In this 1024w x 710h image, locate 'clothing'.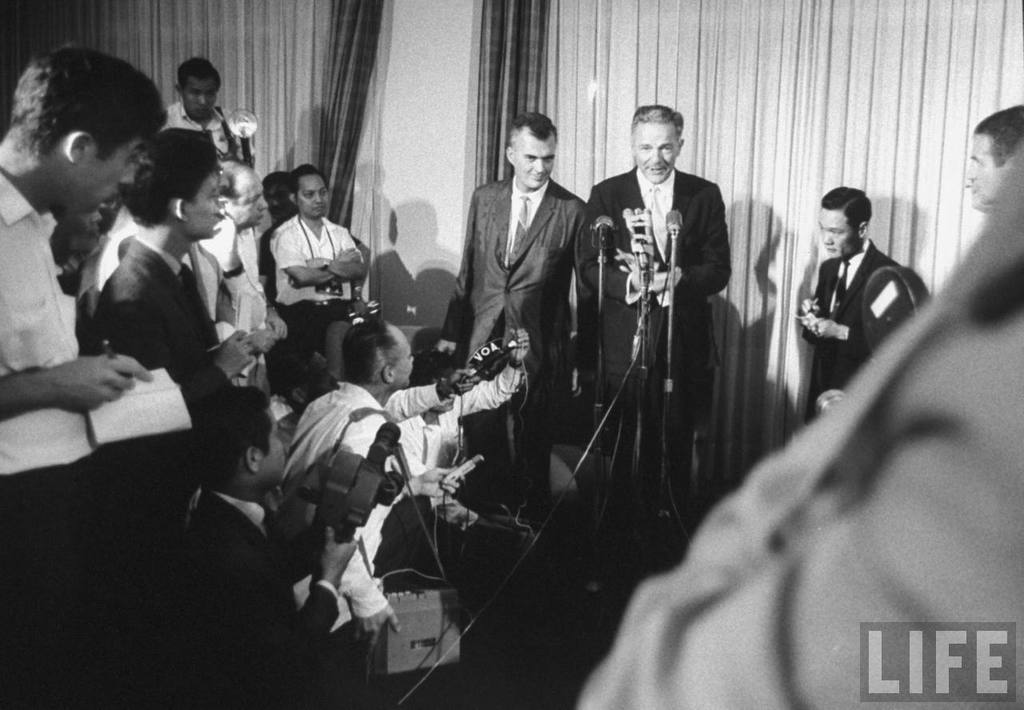
Bounding box: <region>566, 138, 1023, 709</region>.
